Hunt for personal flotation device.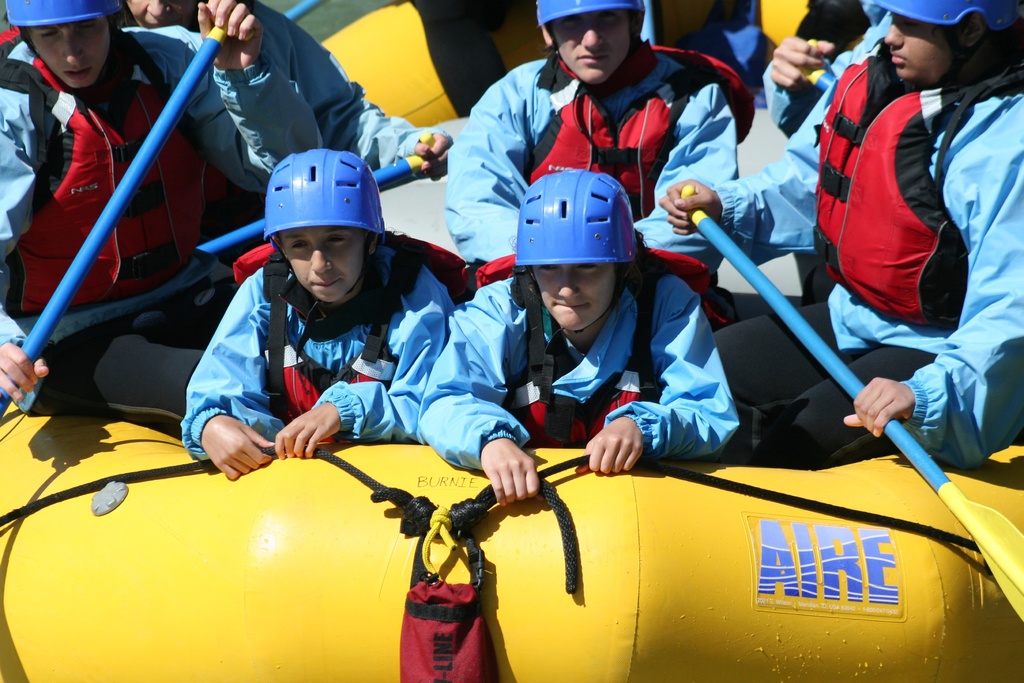
Hunted down at [527,54,764,322].
